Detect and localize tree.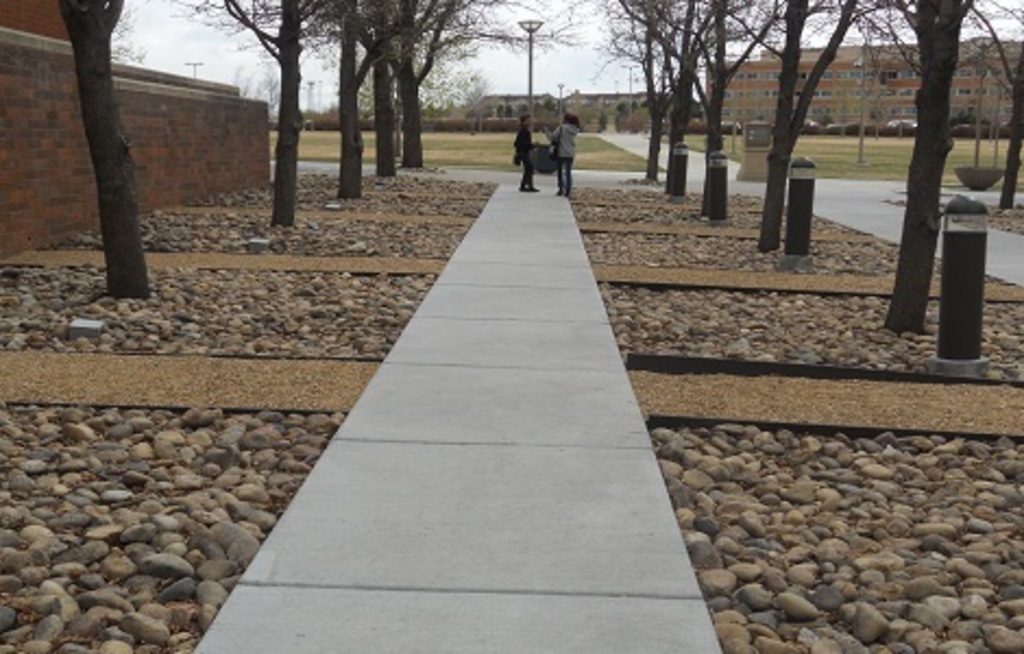
Localized at (351, 0, 434, 177).
